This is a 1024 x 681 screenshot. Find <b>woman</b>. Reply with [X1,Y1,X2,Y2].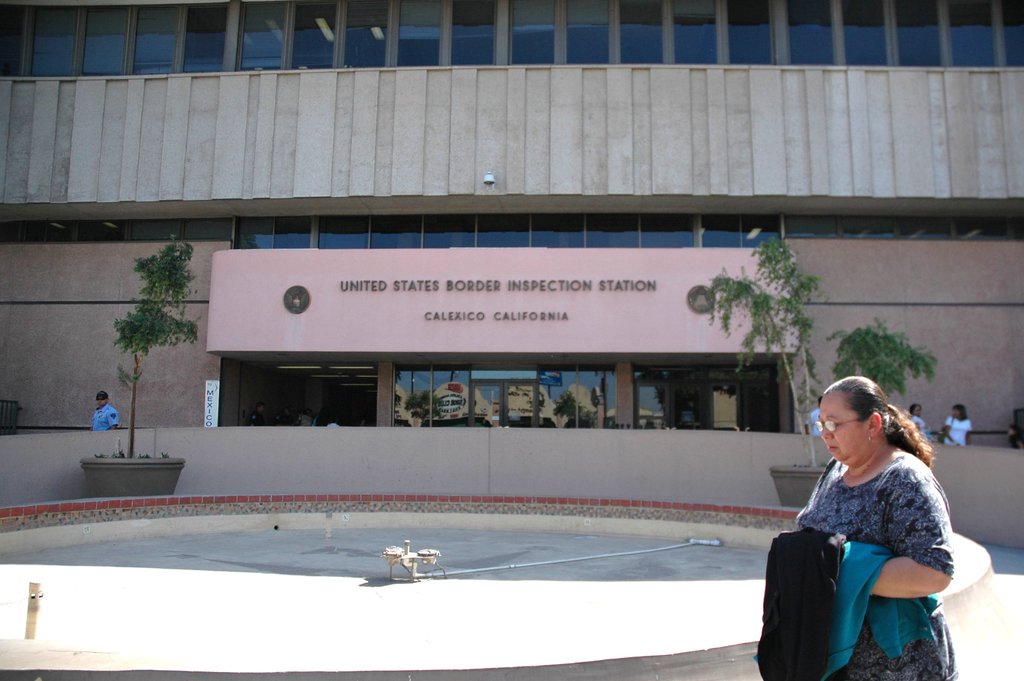
[781,379,964,680].
